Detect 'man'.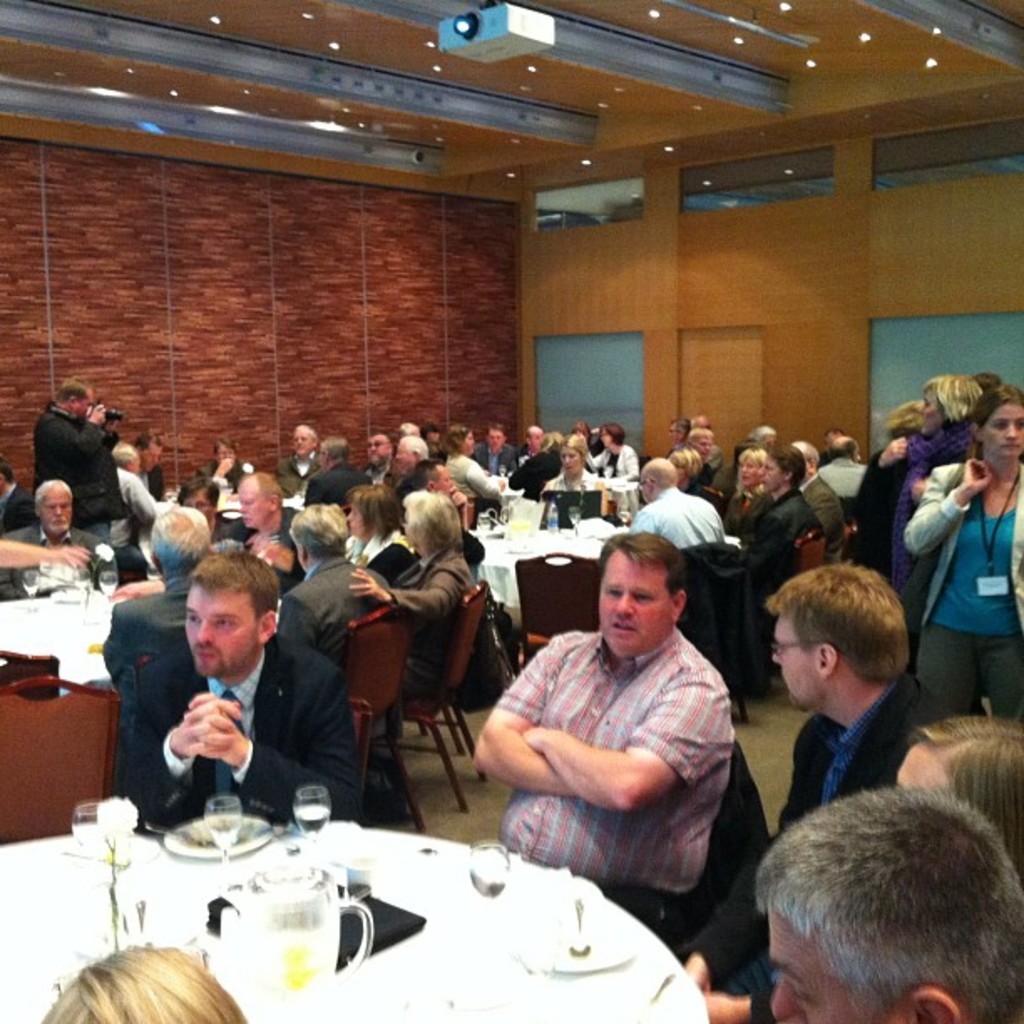
Detected at {"x1": 37, "y1": 380, "x2": 127, "y2": 571}.
